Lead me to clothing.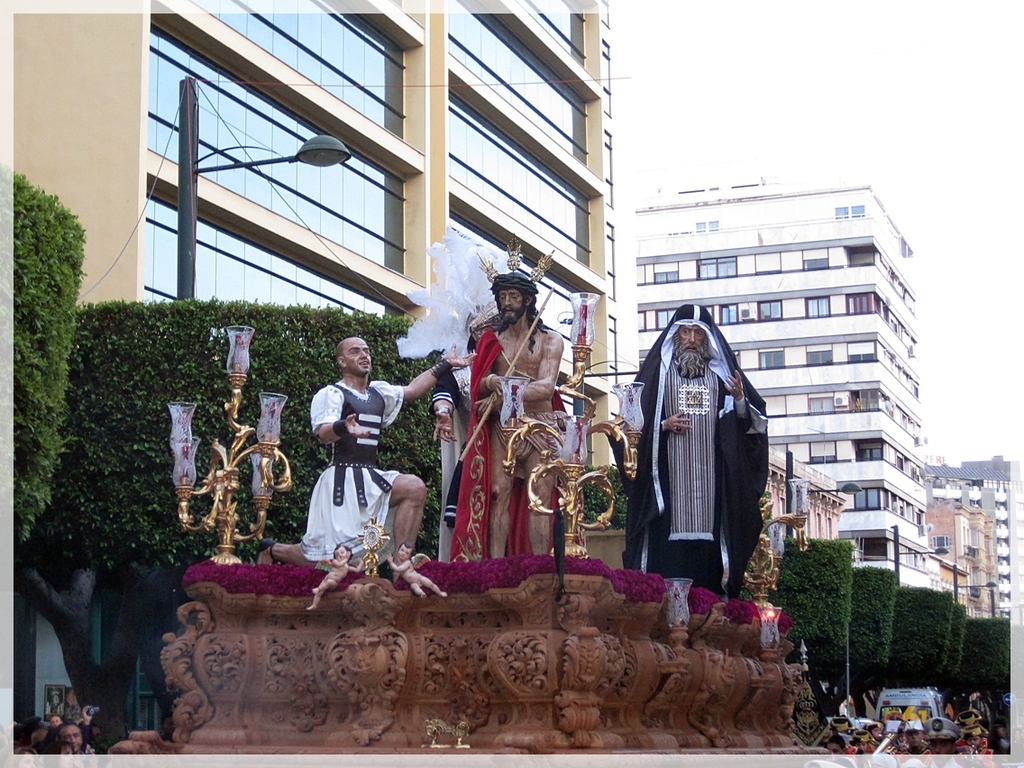
Lead to box(433, 334, 479, 530).
